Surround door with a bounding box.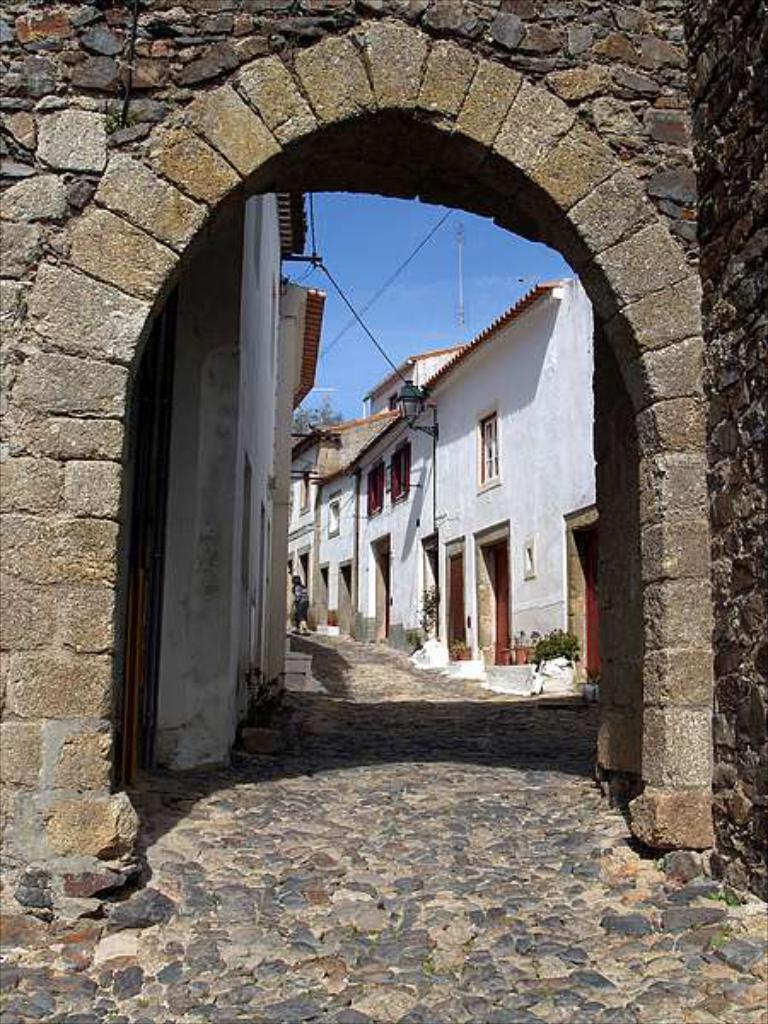
pyautogui.locateOnScreen(445, 553, 463, 650).
